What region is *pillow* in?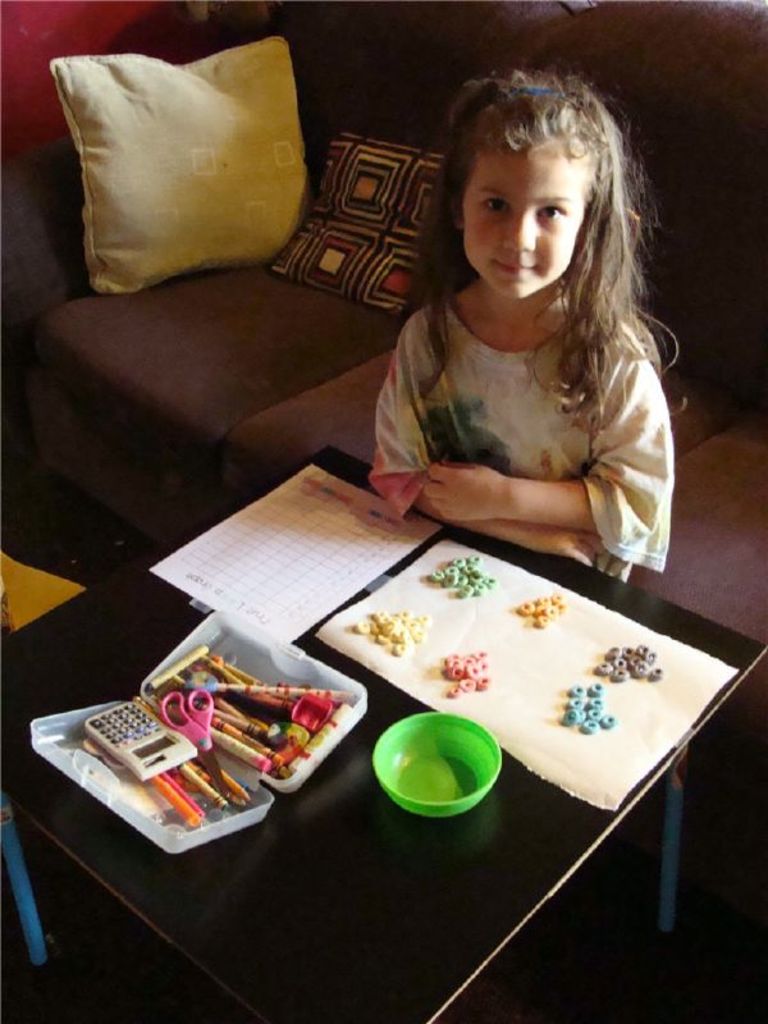
(44,15,328,279).
